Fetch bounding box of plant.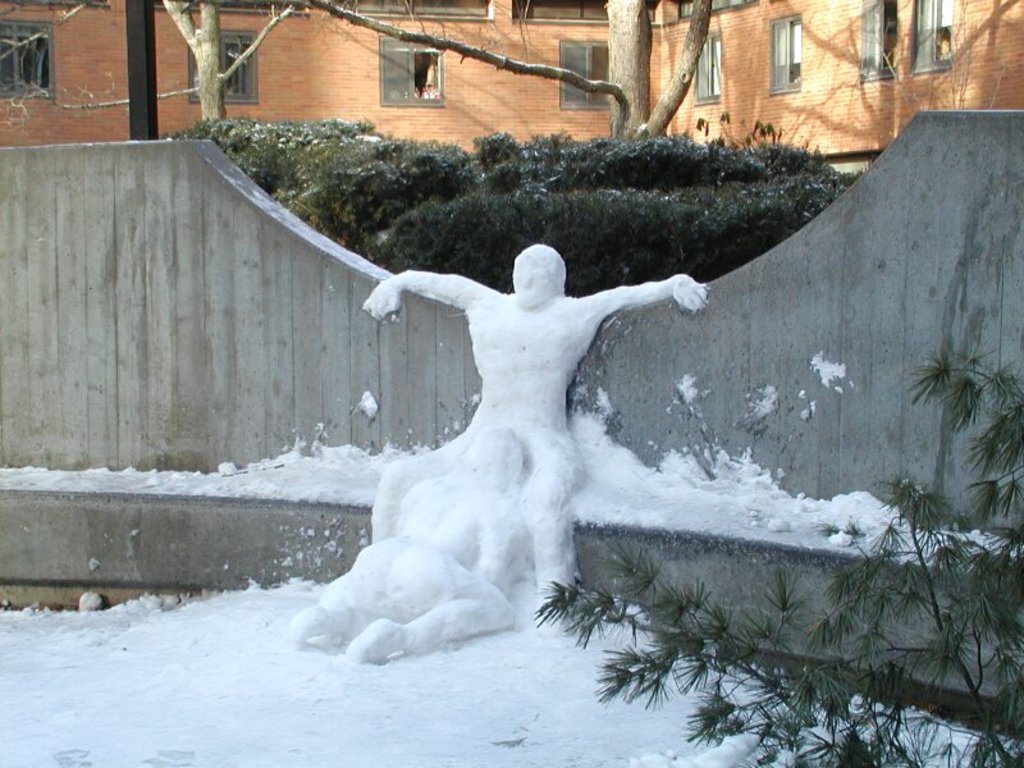
Bbox: <region>160, 104, 390, 273</region>.
